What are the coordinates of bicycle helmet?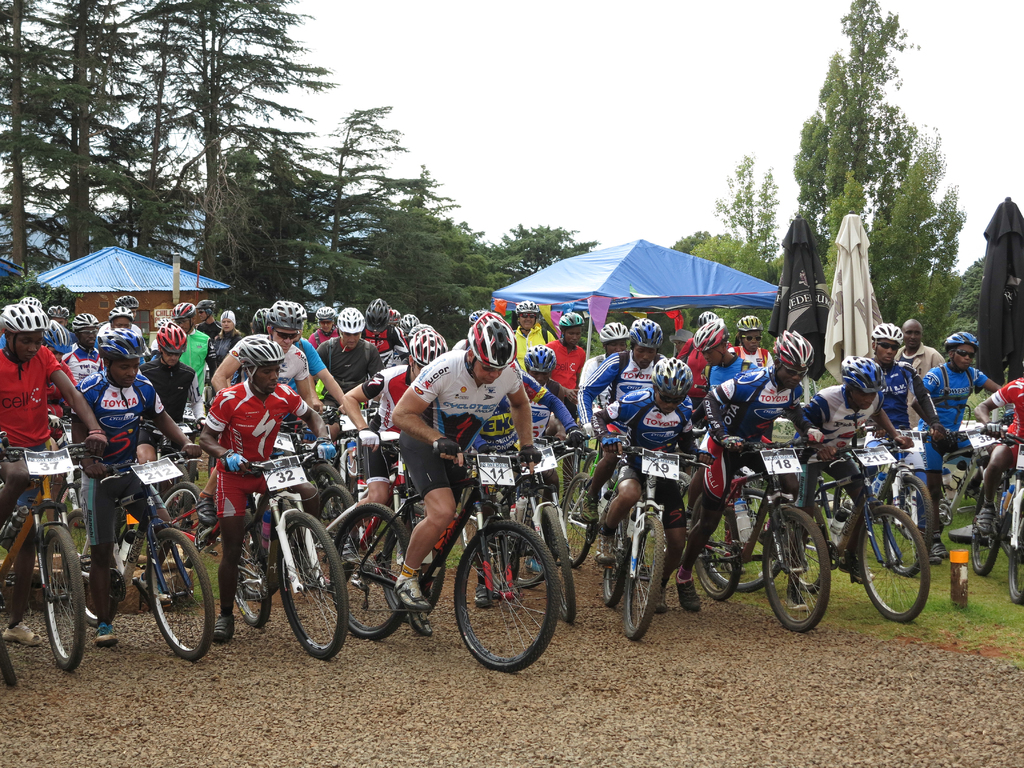
599,324,622,342.
